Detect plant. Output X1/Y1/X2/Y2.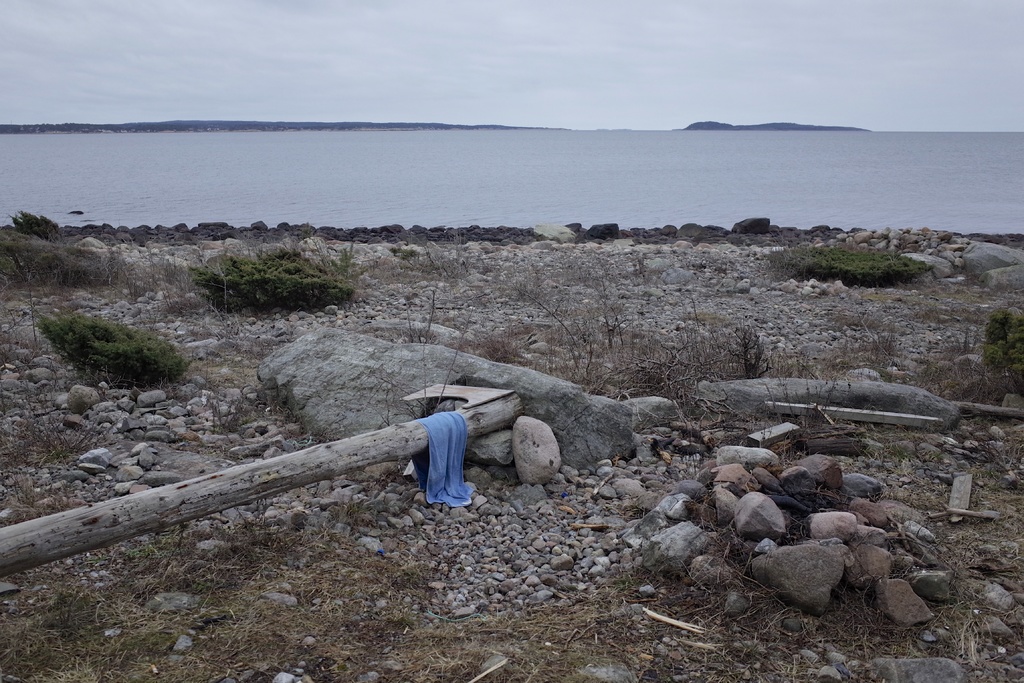
860/425/1023/573.
